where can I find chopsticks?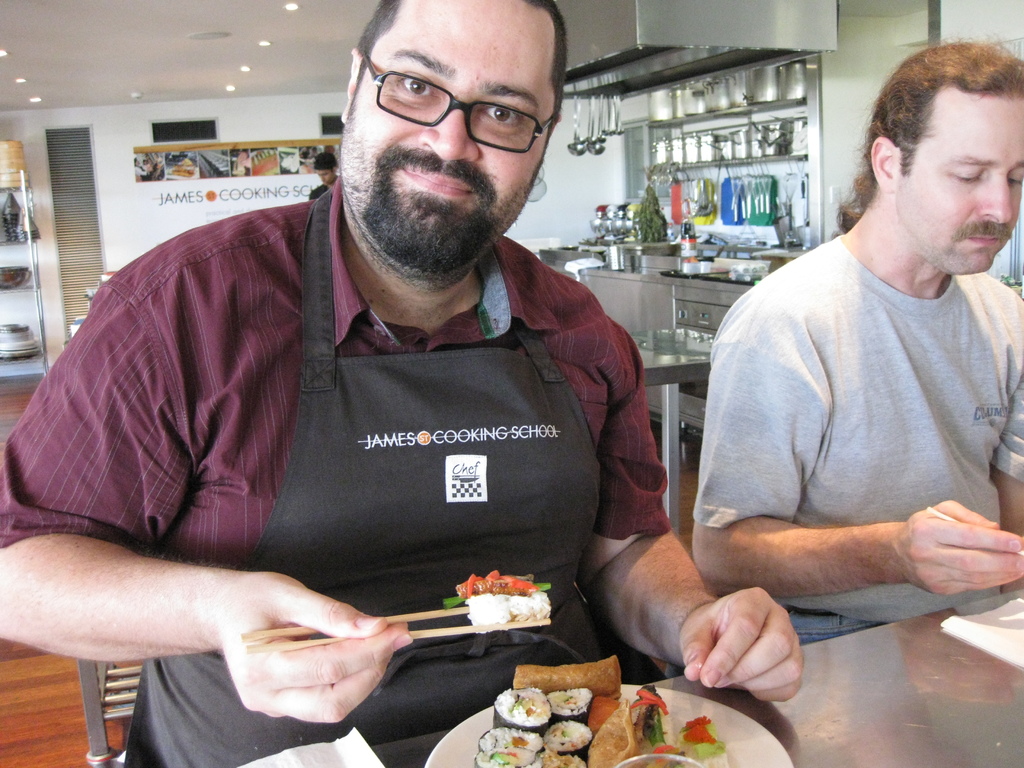
You can find it at {"left": 242, "top": 605, "right": 548, "bottom": 655}.
